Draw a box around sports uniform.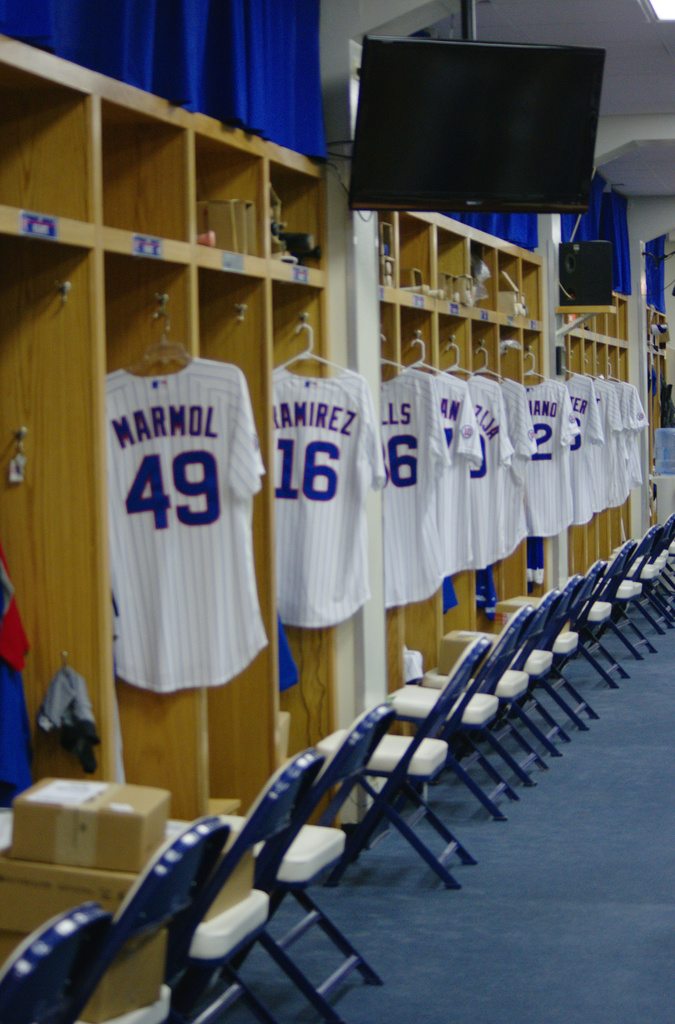
86, 344, 272, 689.
